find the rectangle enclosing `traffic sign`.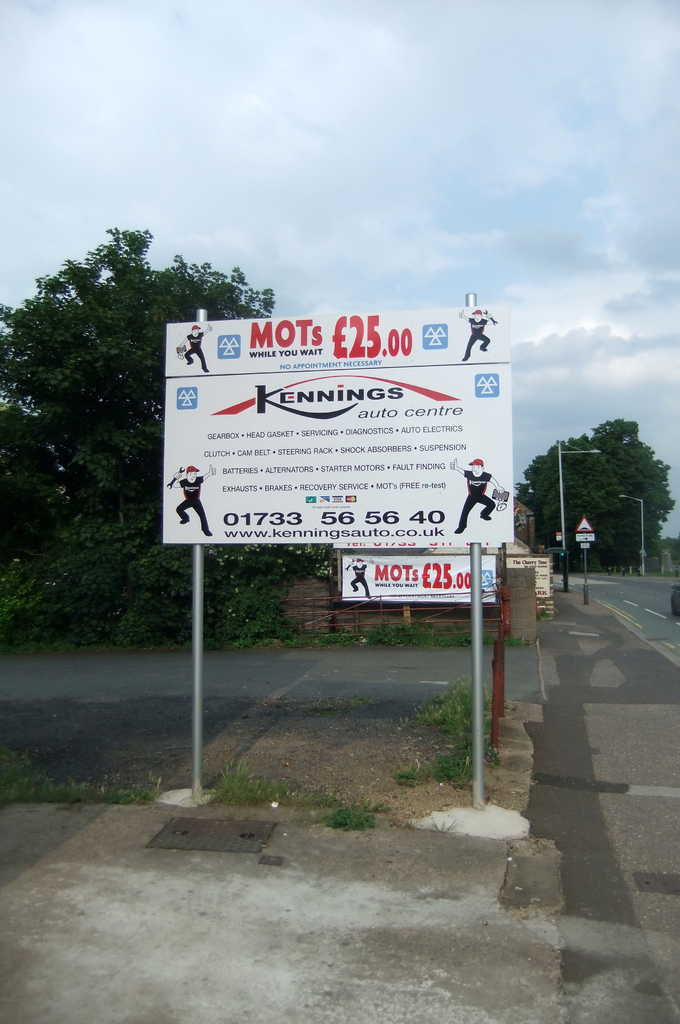
box=[576, 513, 593, 531].
